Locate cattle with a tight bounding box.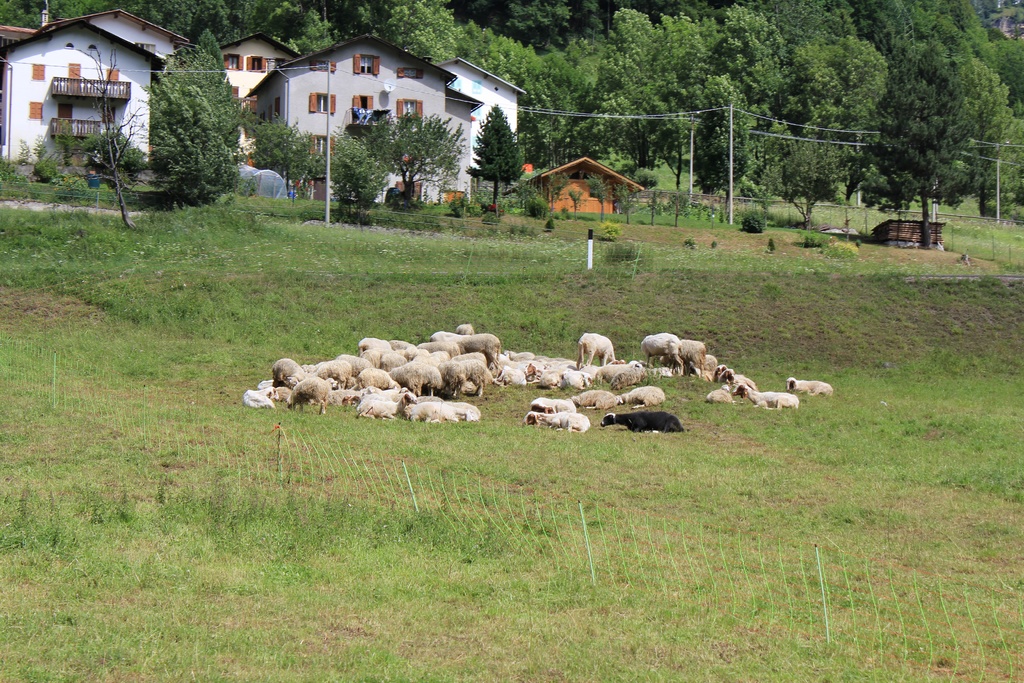
l=736, t=385, r=797, b=407.
